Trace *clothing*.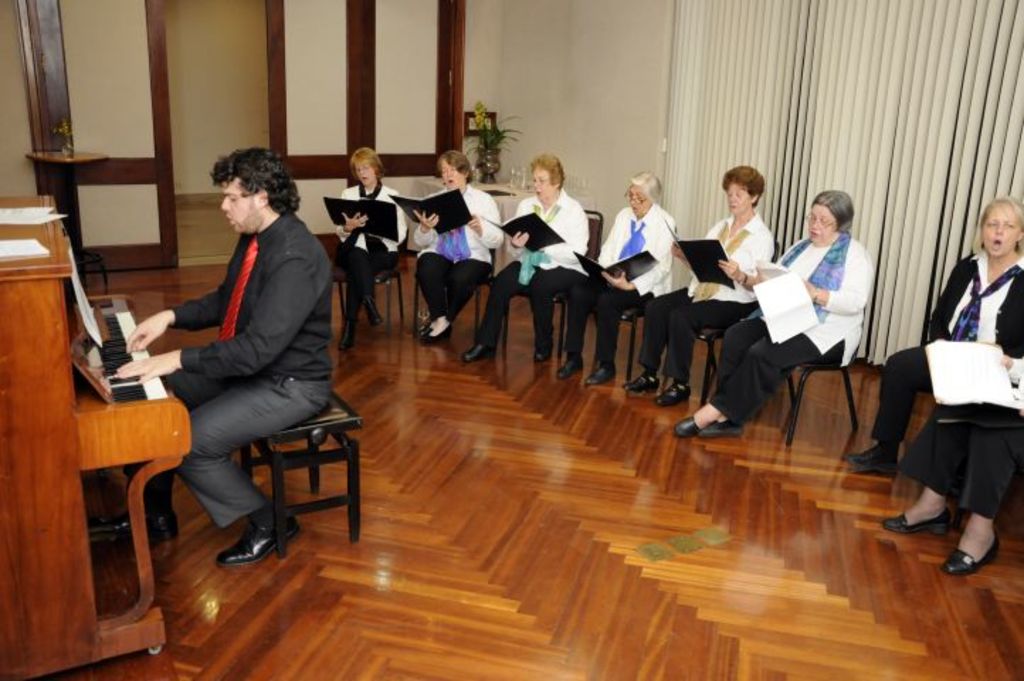
Traced to (x1=572, y1=207, x2=675, y2=366).
